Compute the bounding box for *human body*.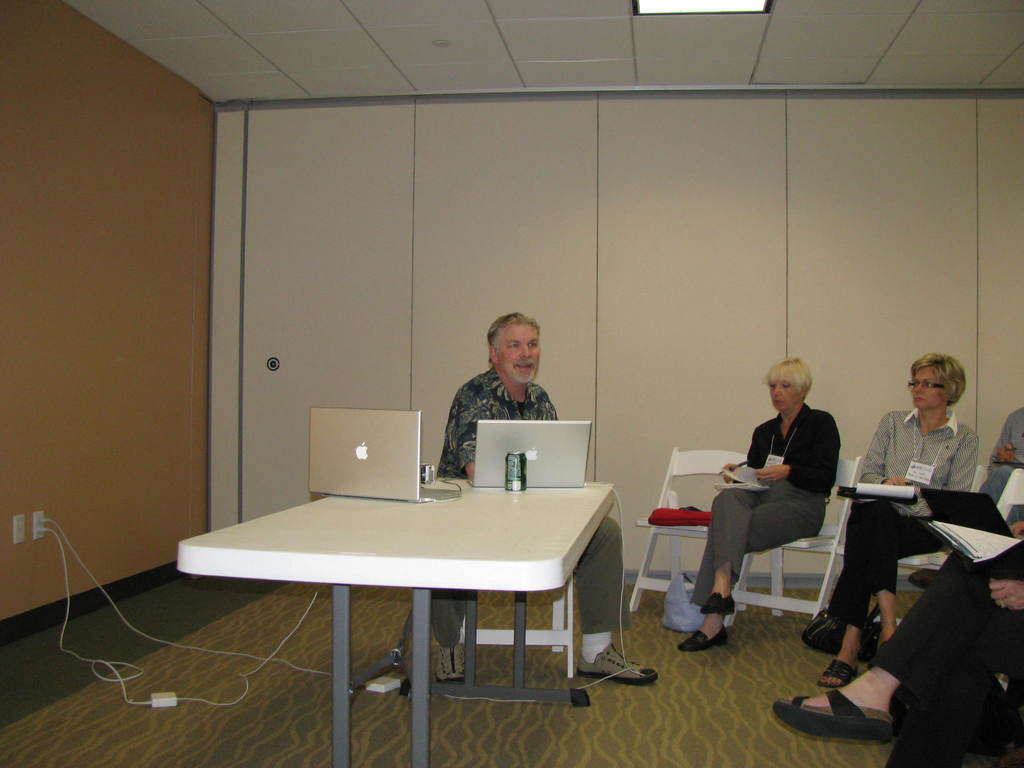
435, 311, 657, 681.
